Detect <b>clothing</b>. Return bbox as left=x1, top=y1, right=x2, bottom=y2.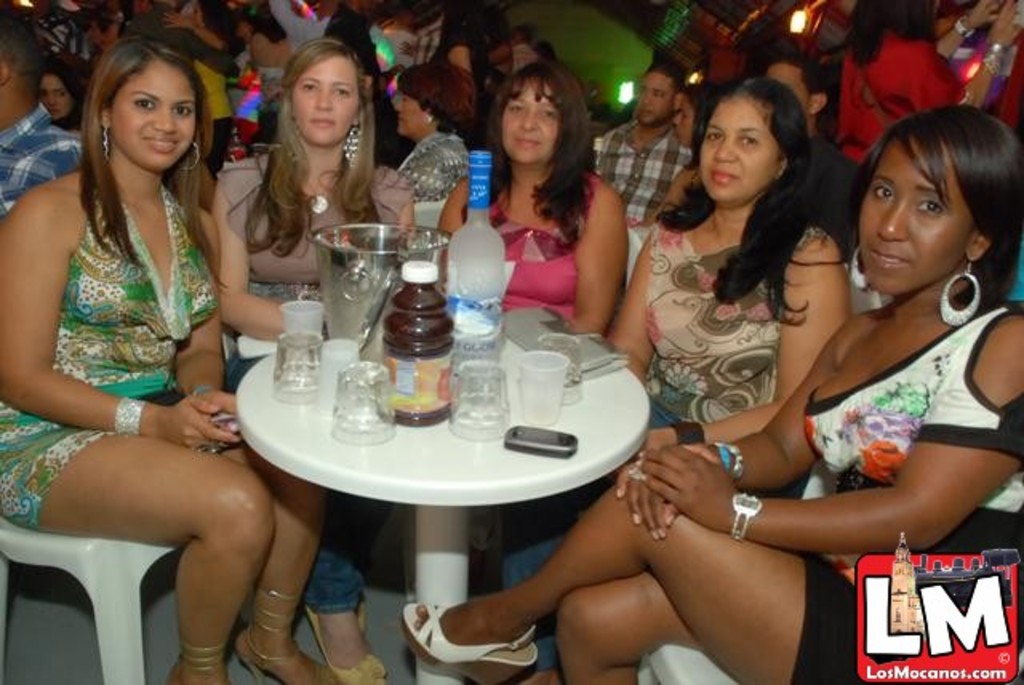
left=514, top=46, right=538, bottom=66.
